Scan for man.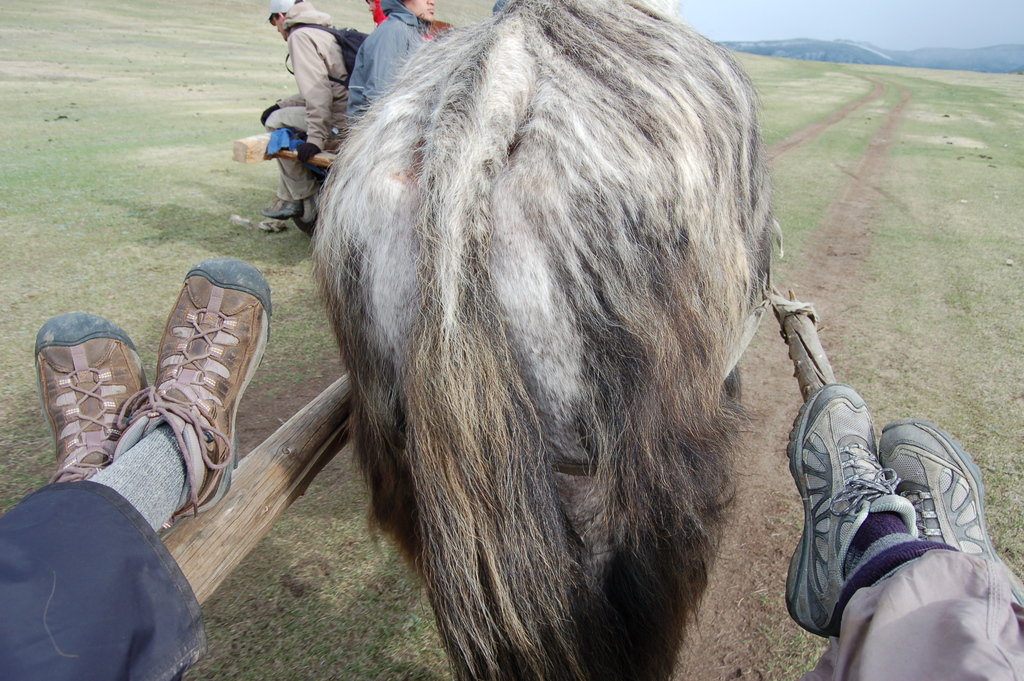
Scan result: <region>783, 382, 1023, 680</region>.
